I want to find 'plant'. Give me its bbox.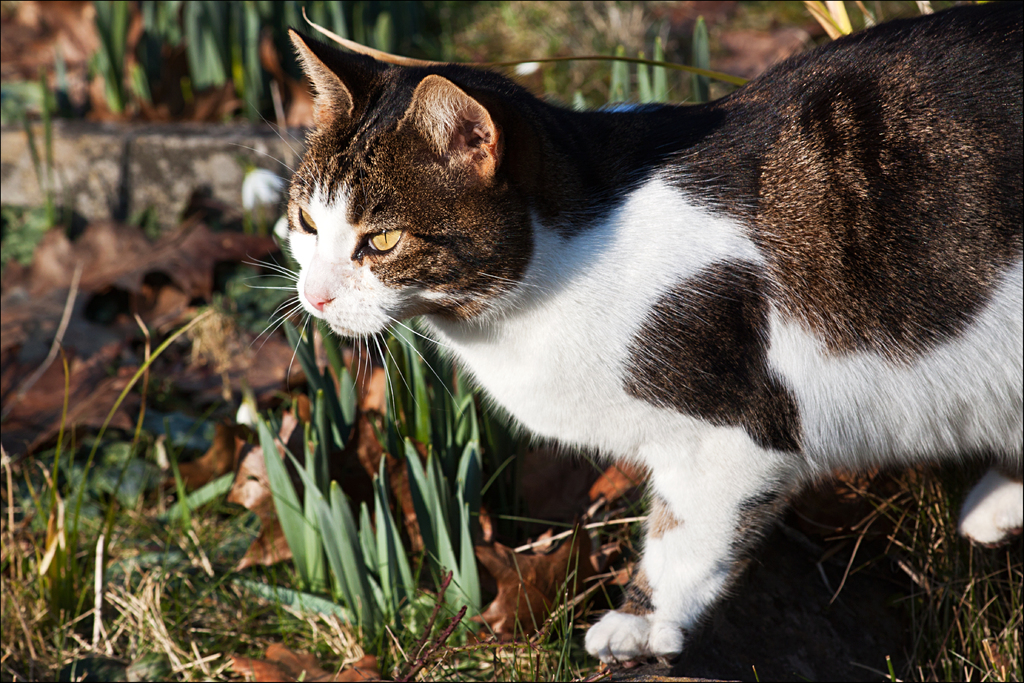
bbox=[419, 420, 490, 682].
